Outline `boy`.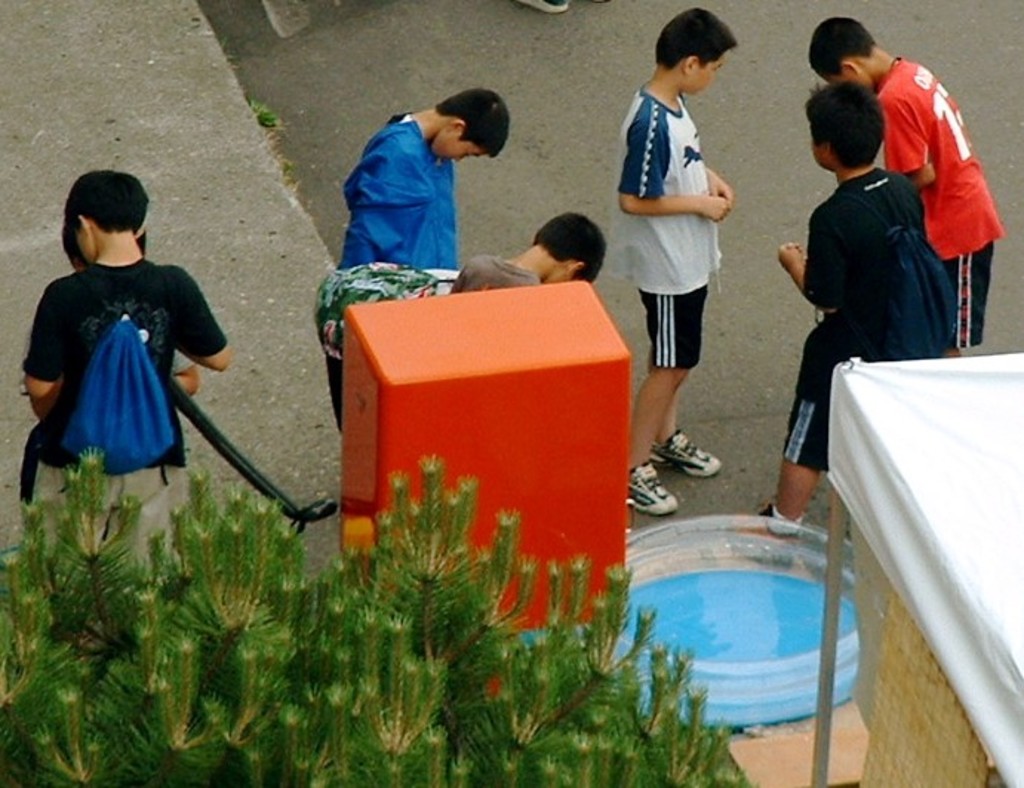
Outline: box(728, 83, 945, 566).
